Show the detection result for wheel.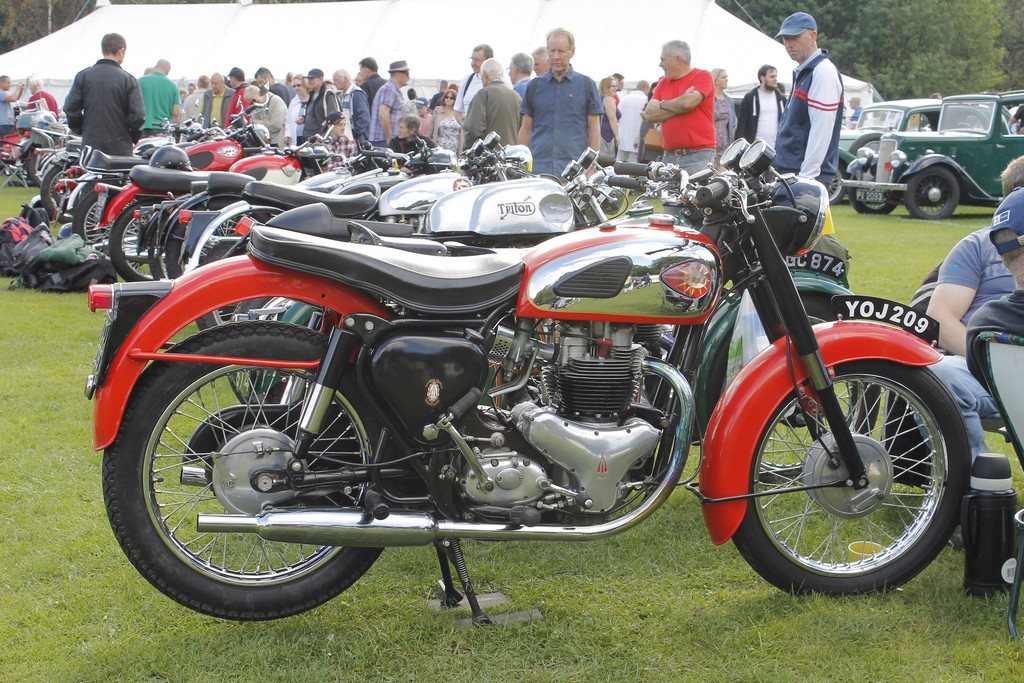
BBox(740, 353, 966, 589).
